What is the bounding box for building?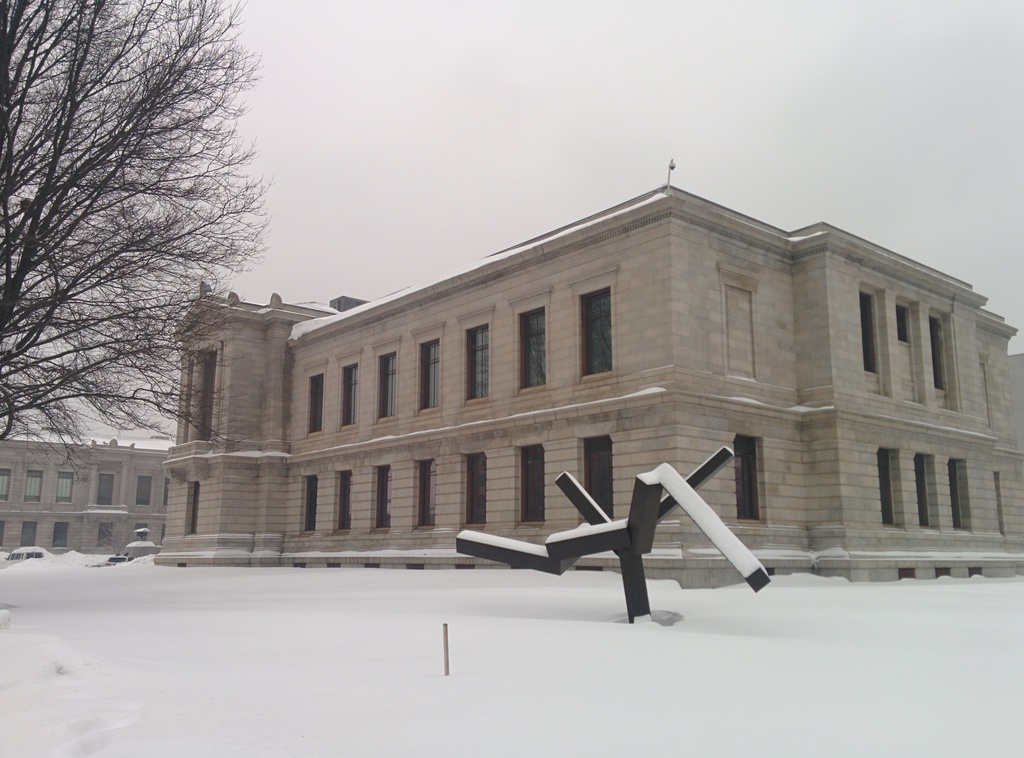
left=154, top=186, right=1023, bottom=584.
